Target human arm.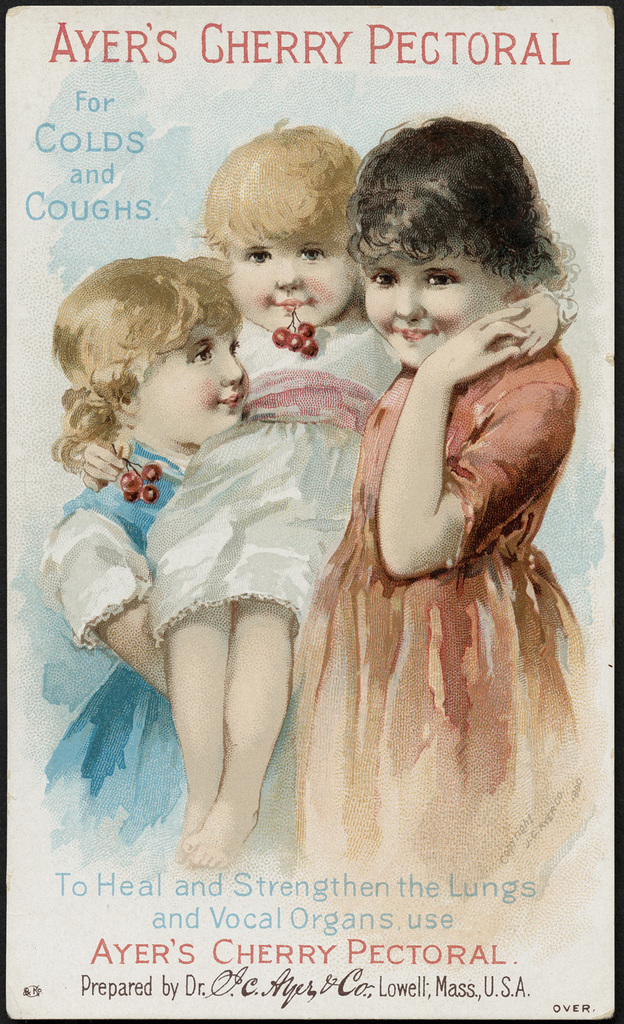
Target region: l=511, t=268, r=569, b=352.
